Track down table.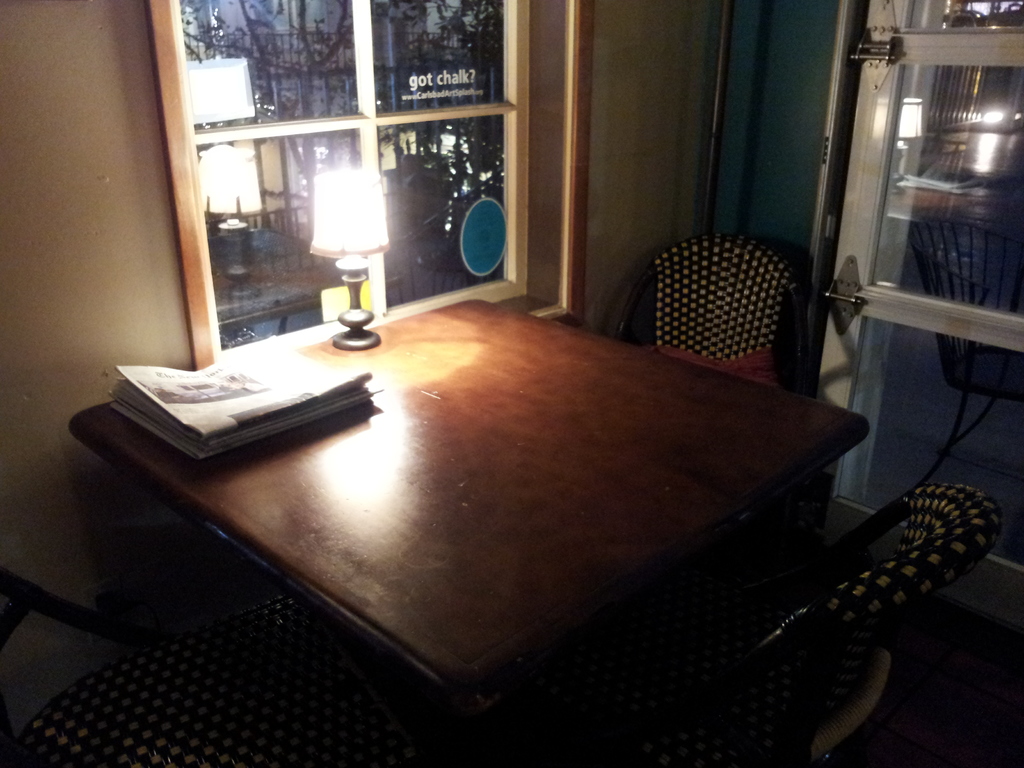
Tracked to left=52, top=276, right=947, bottom=737.
